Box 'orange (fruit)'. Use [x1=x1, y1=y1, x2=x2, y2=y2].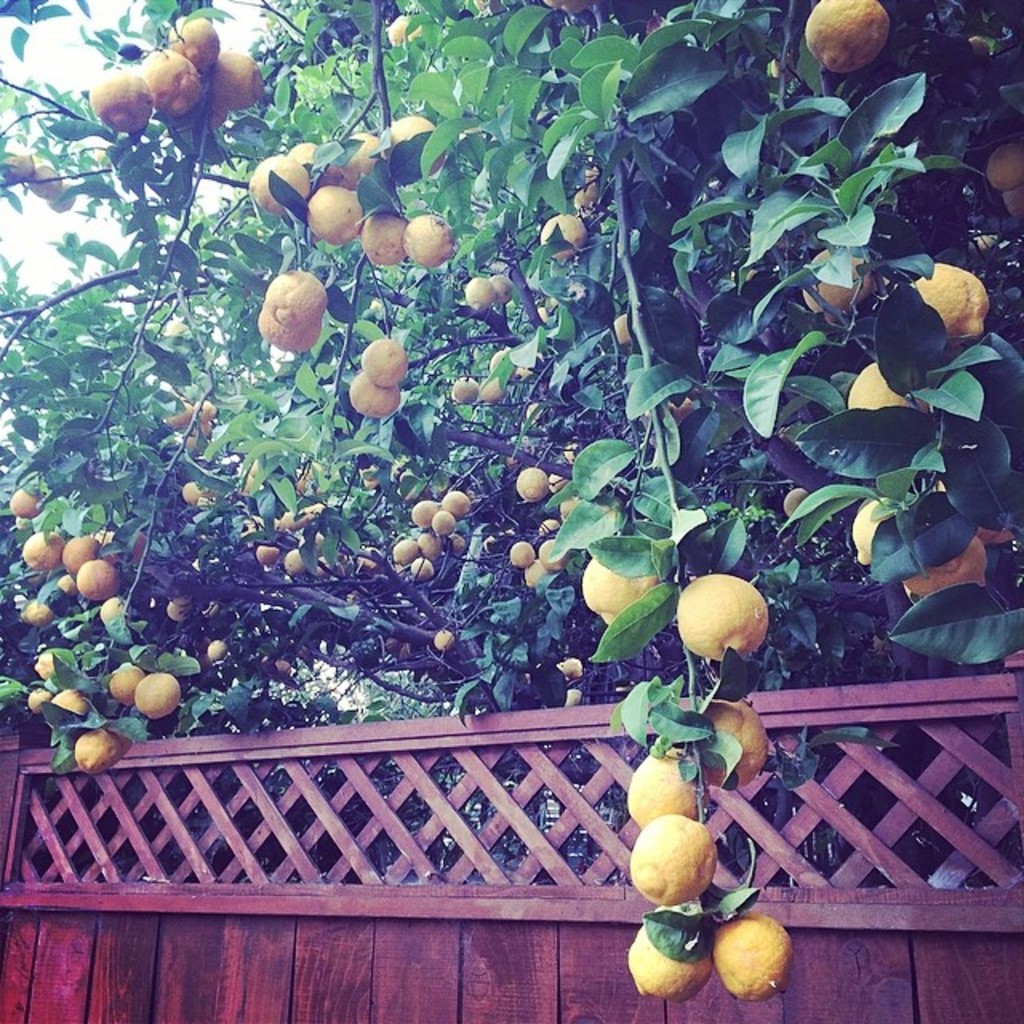
[x1=843, y1=363, x2=898, y2=402].
